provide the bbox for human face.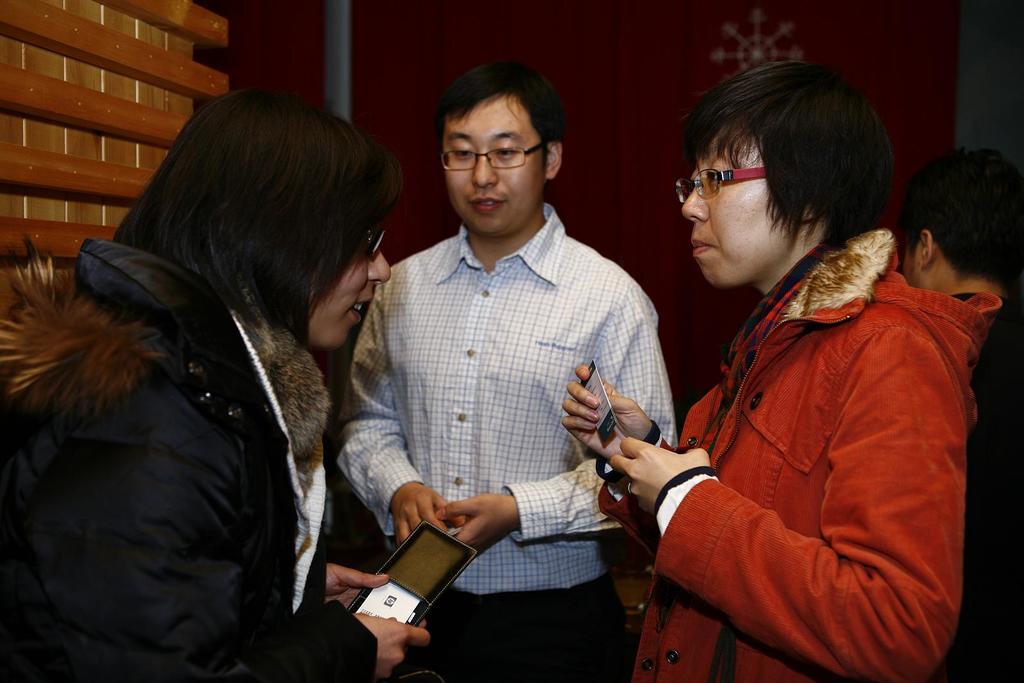
select_region(684, 131, 778, 285).
